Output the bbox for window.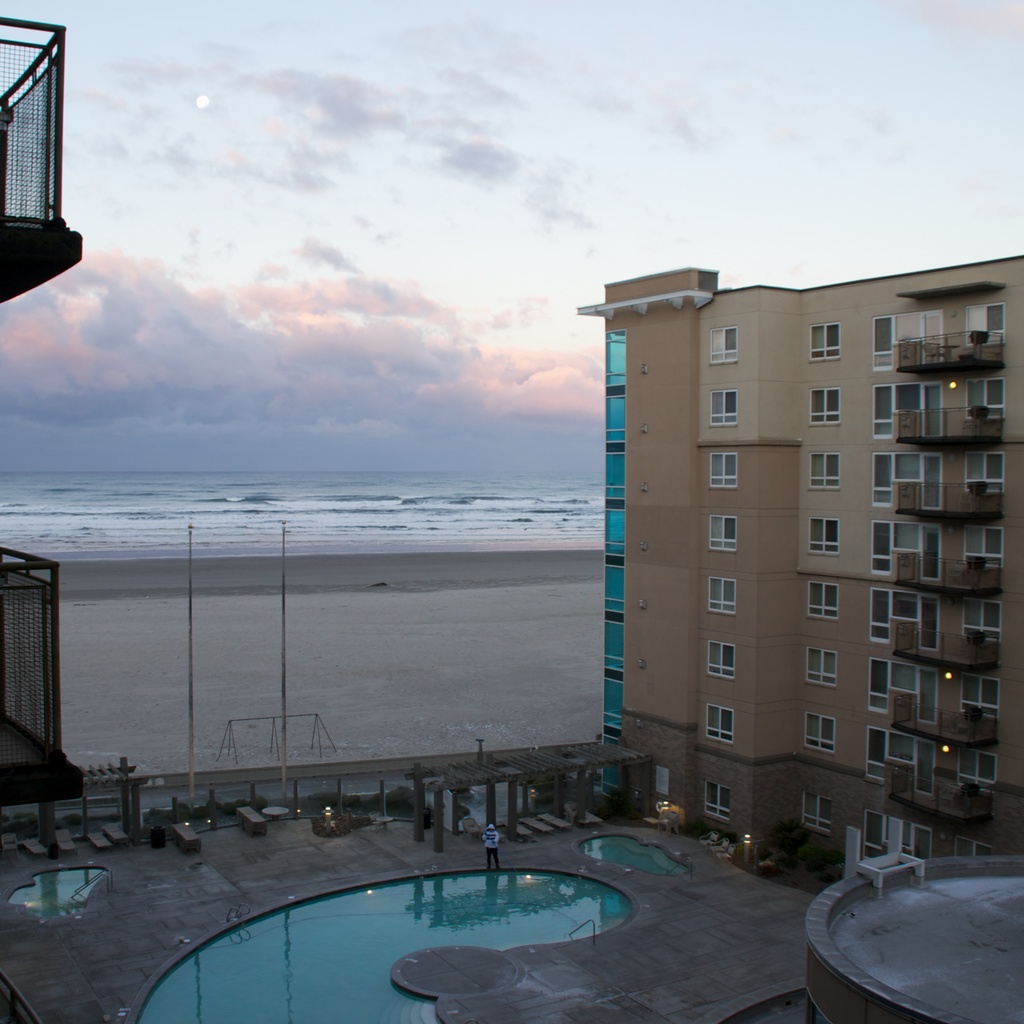
BBox(811, 324, 837, 359).
